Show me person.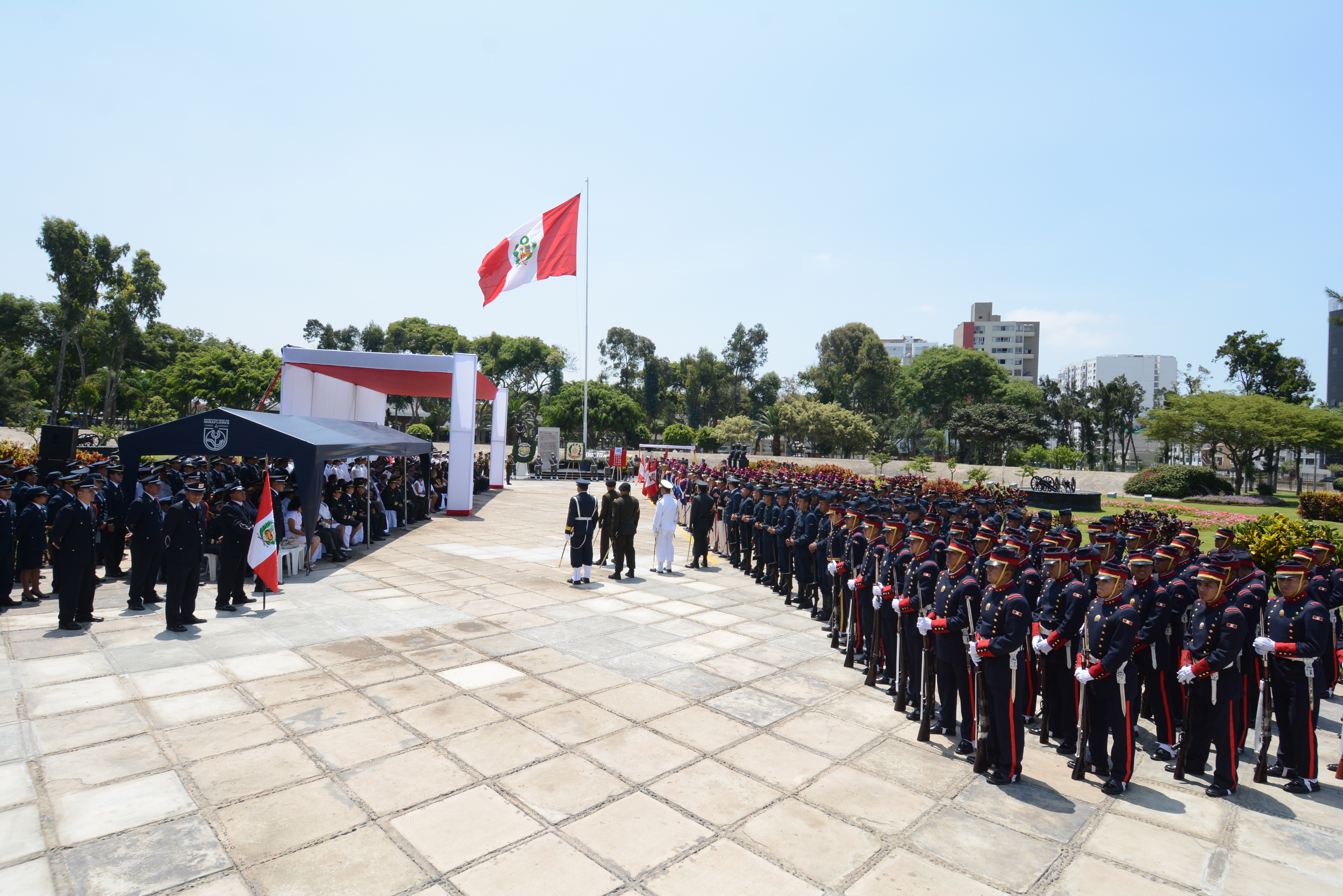
person is here: x1=336 y1=166 x2=347 y2=218.
